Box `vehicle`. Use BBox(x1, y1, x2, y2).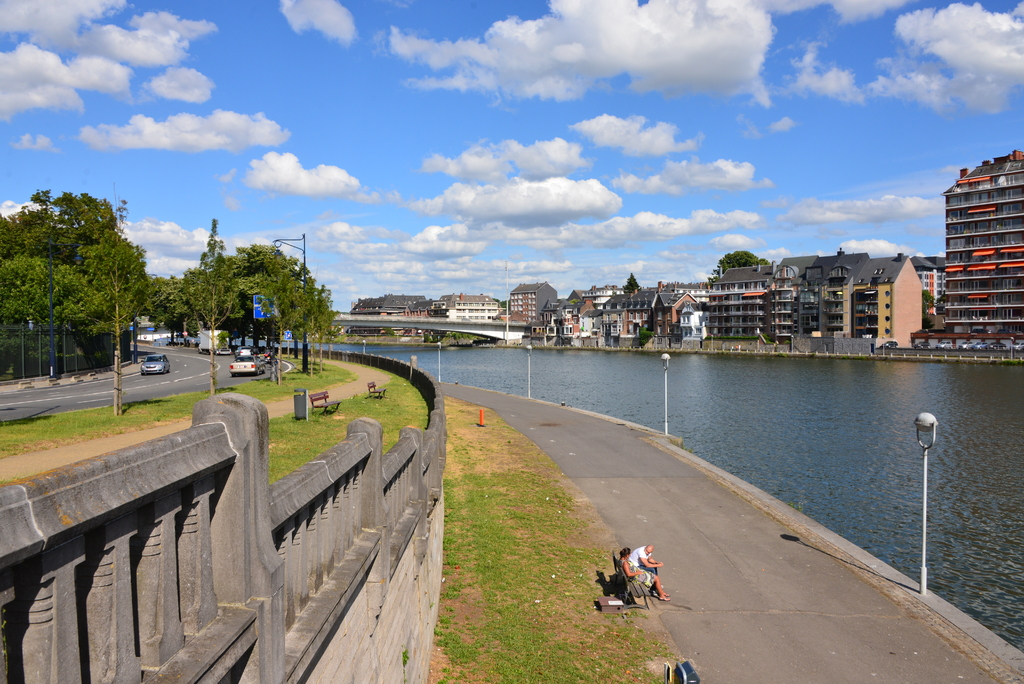
BBox(881, 340, 900, 349).
